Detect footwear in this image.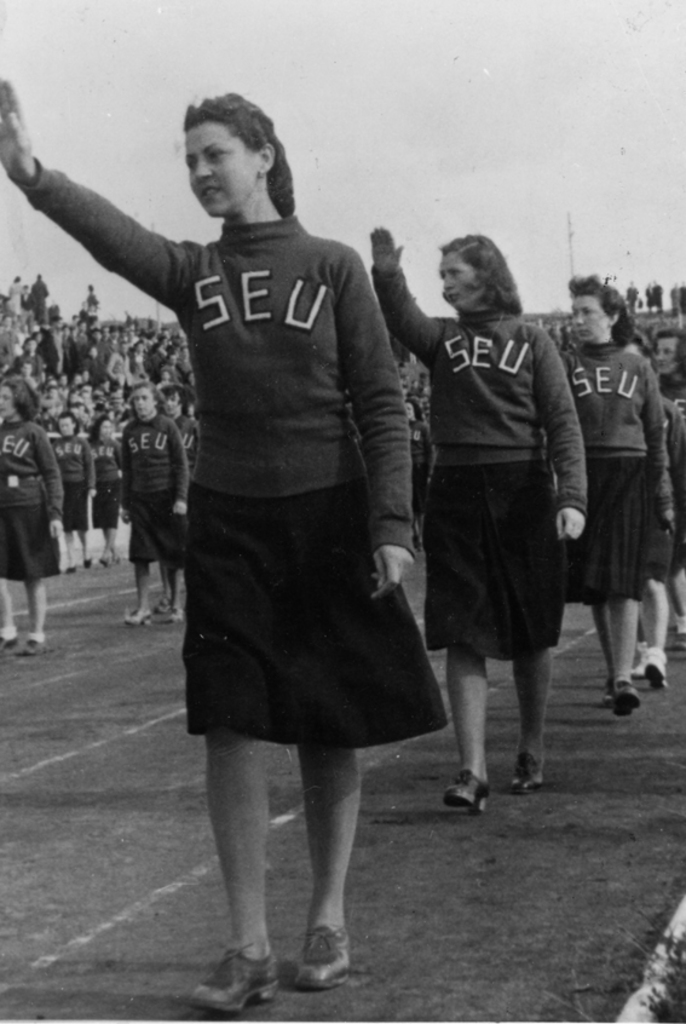
Detection: (613,677,639,725).
